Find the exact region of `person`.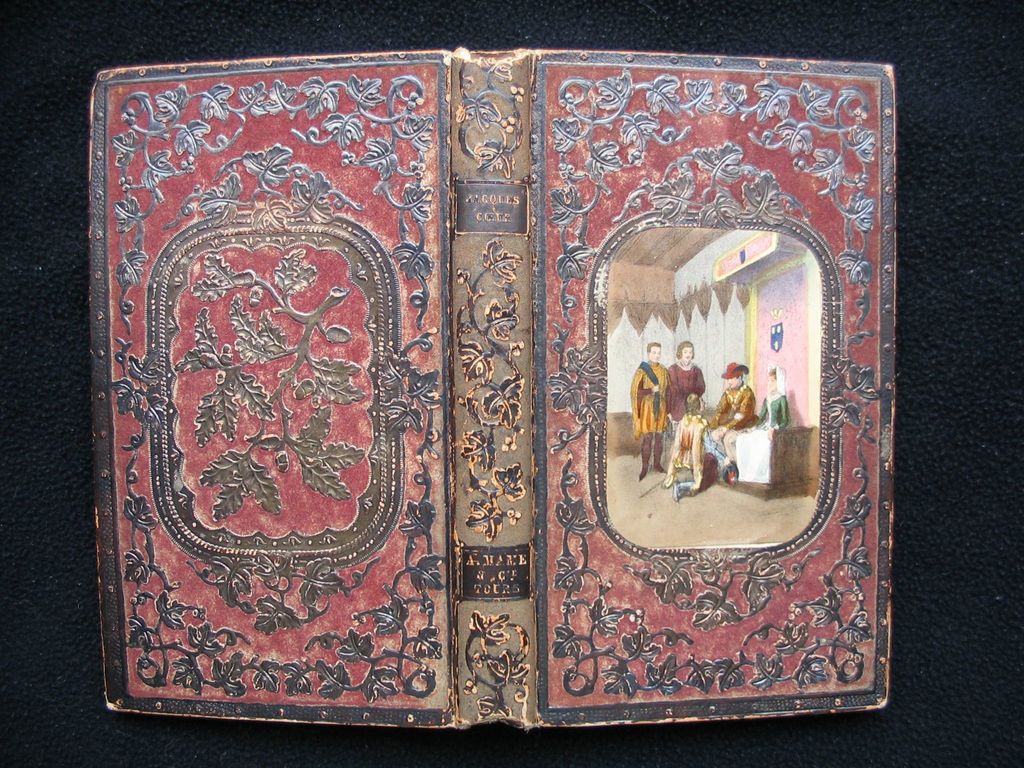
Exact region: 735 362 792 488.
